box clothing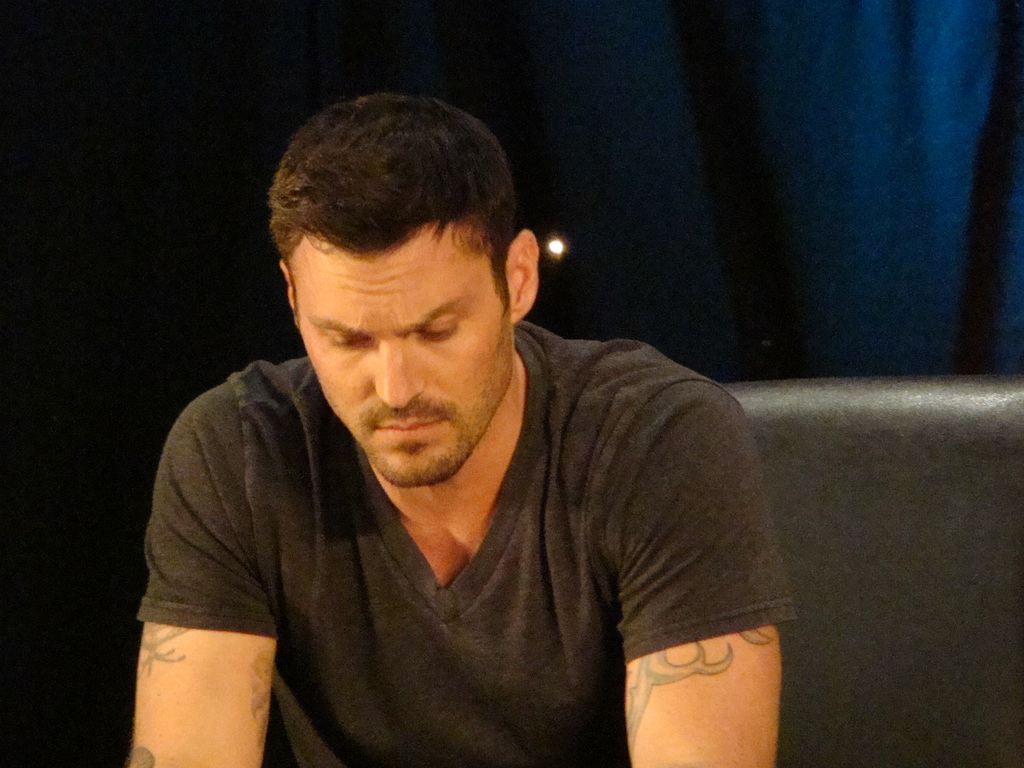
111:382:781:754
